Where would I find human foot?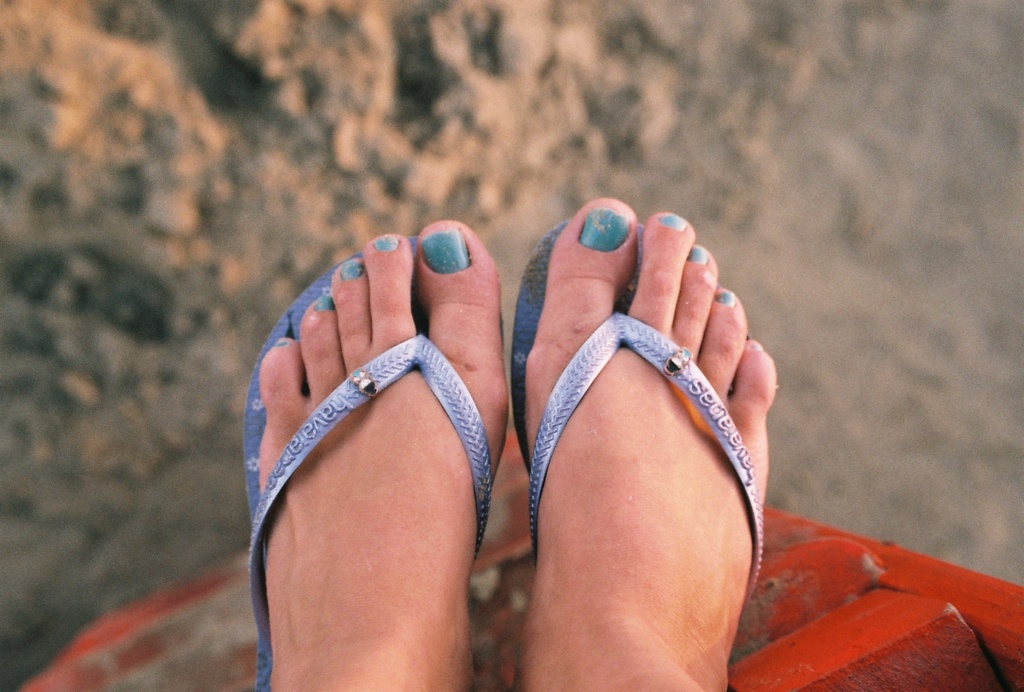
At {"left": 254, "top": 217, "right": 509, "bottom": 691}.
